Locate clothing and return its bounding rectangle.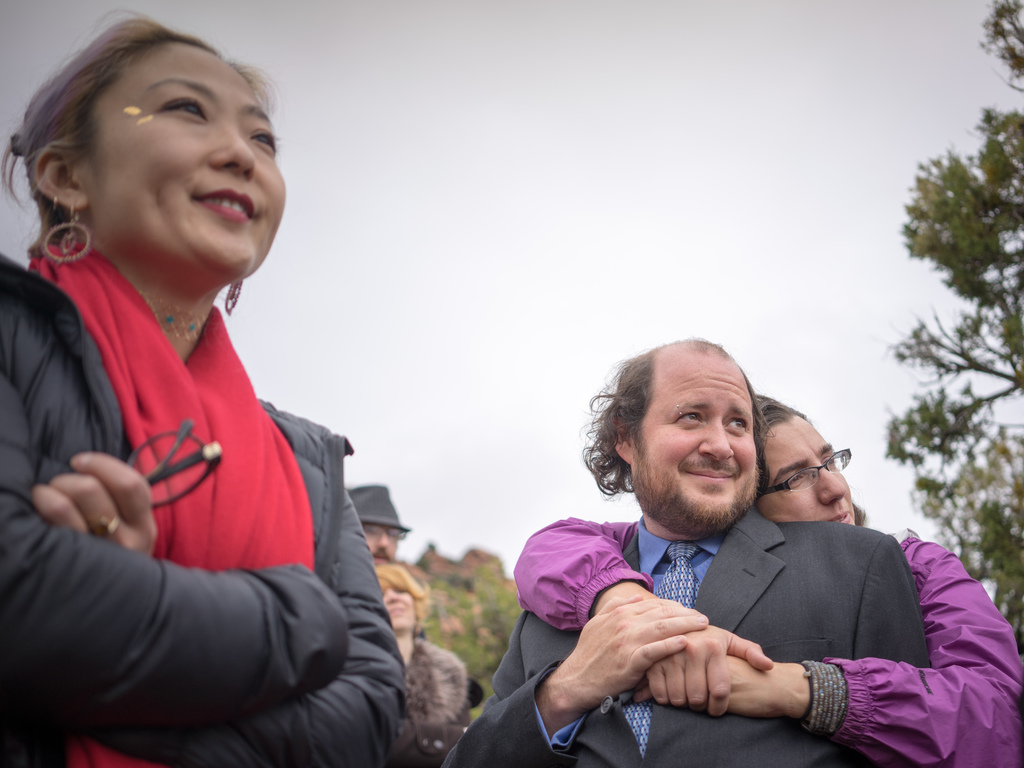
(14,151,395,767).
